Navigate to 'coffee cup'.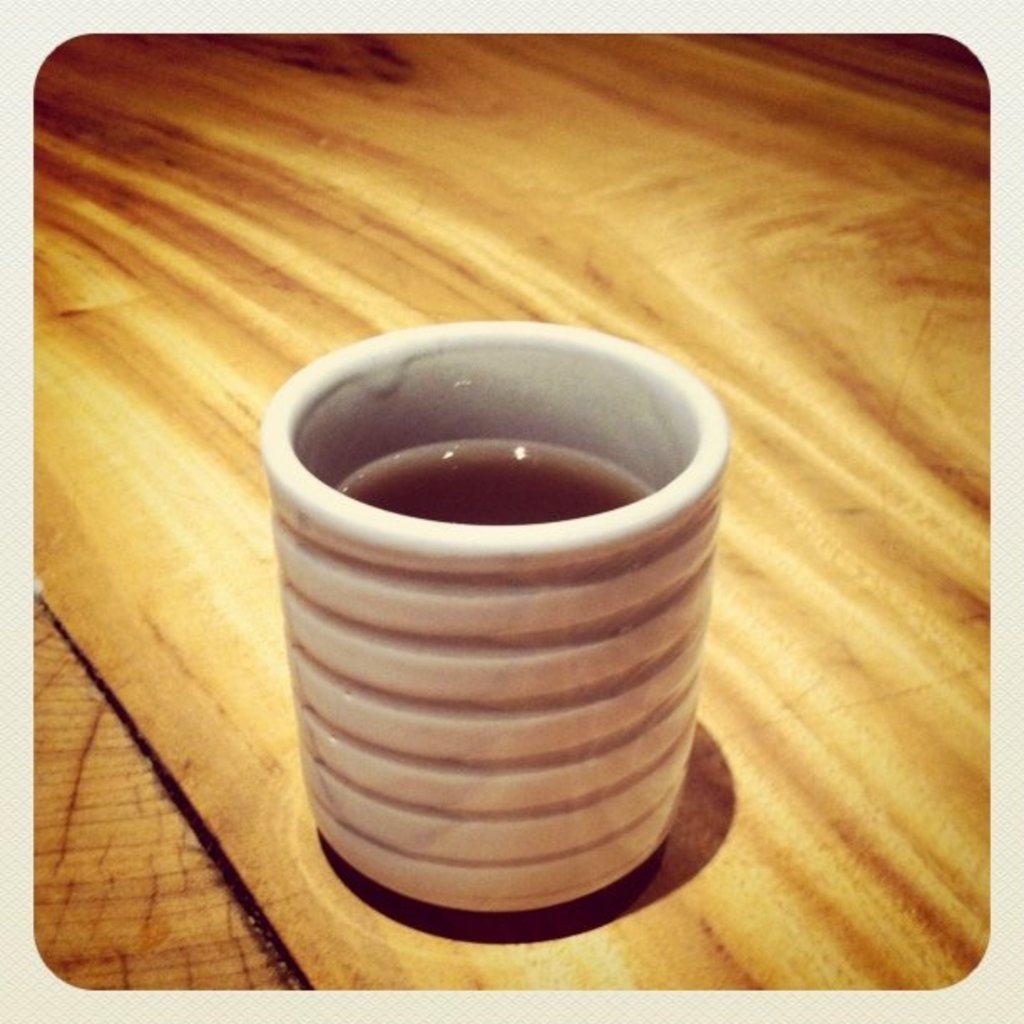
Navigation target: bbox=[261, 305, 743, 927].
